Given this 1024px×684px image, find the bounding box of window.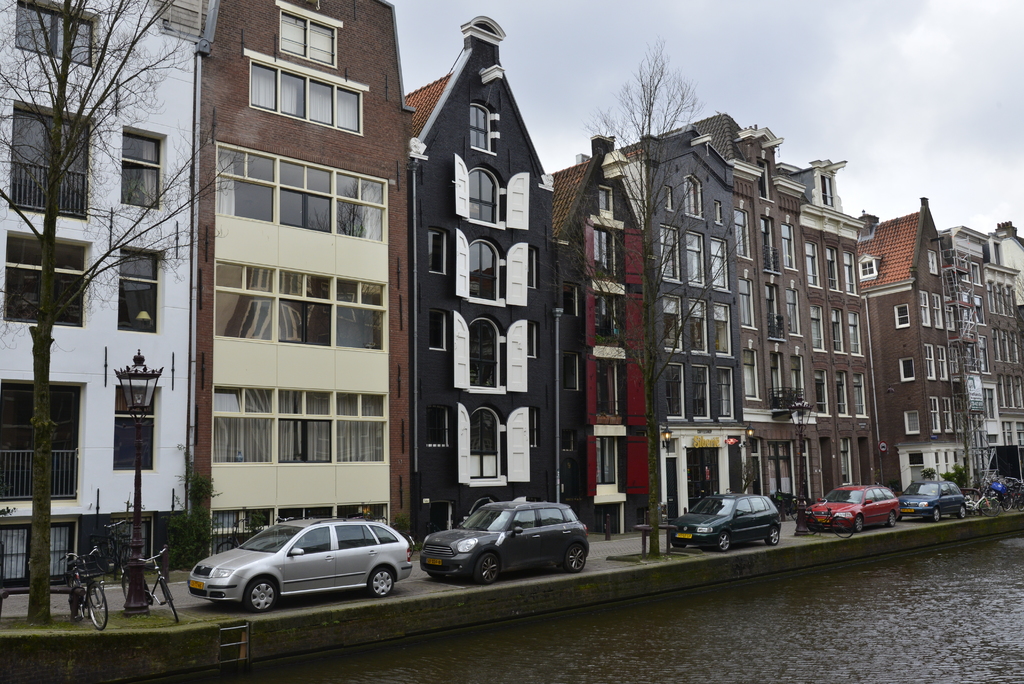
[687,359,711,421].
